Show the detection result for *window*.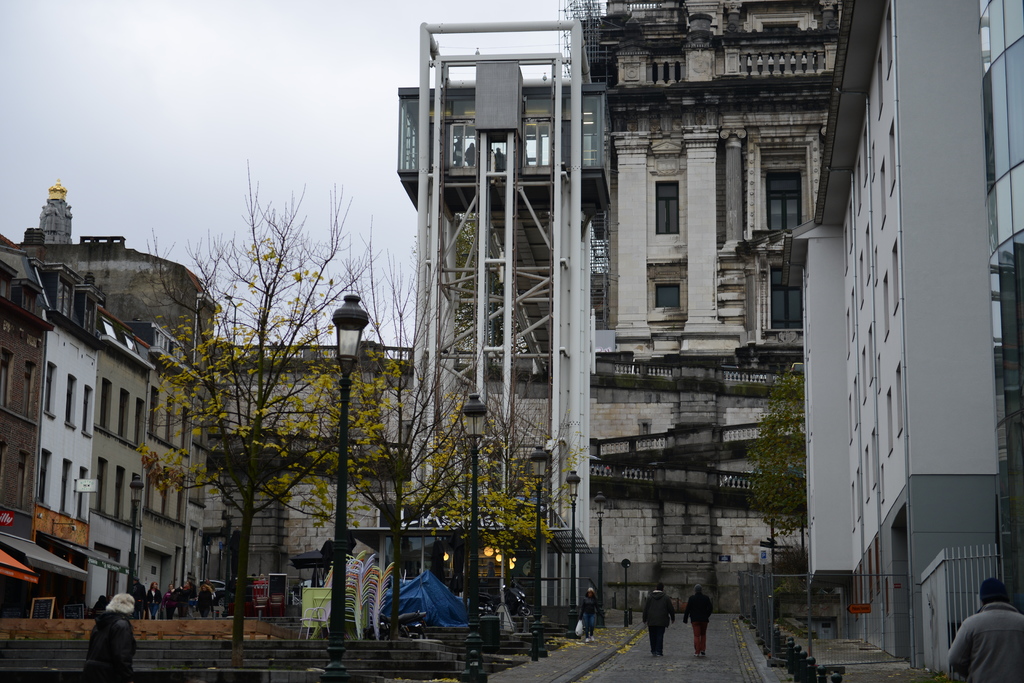
132/398/143/449.
